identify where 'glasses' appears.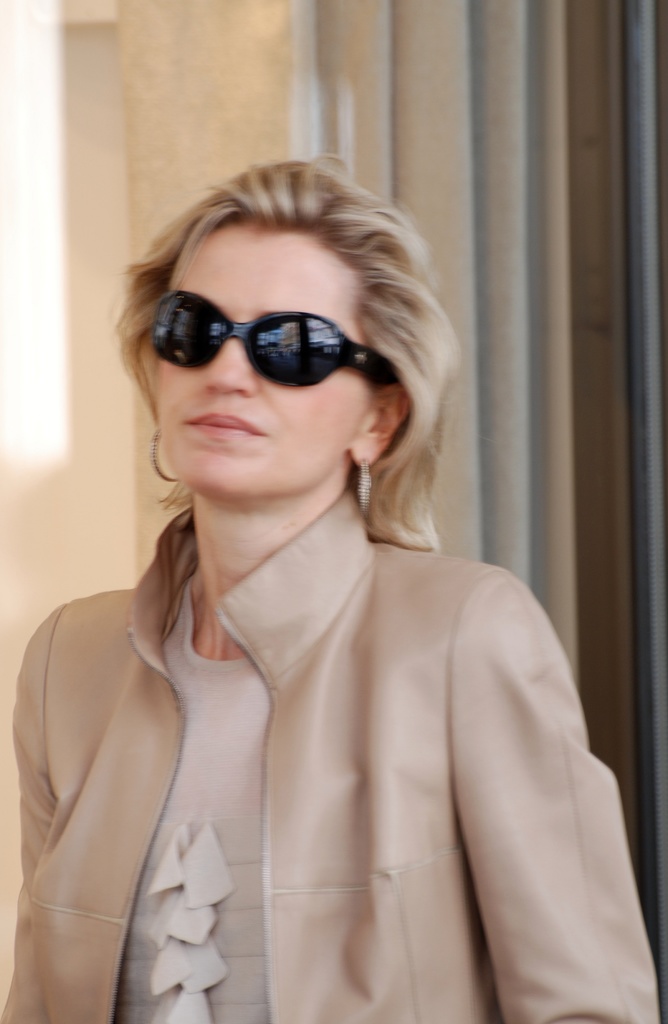
Appears at [143,278,414,385].
